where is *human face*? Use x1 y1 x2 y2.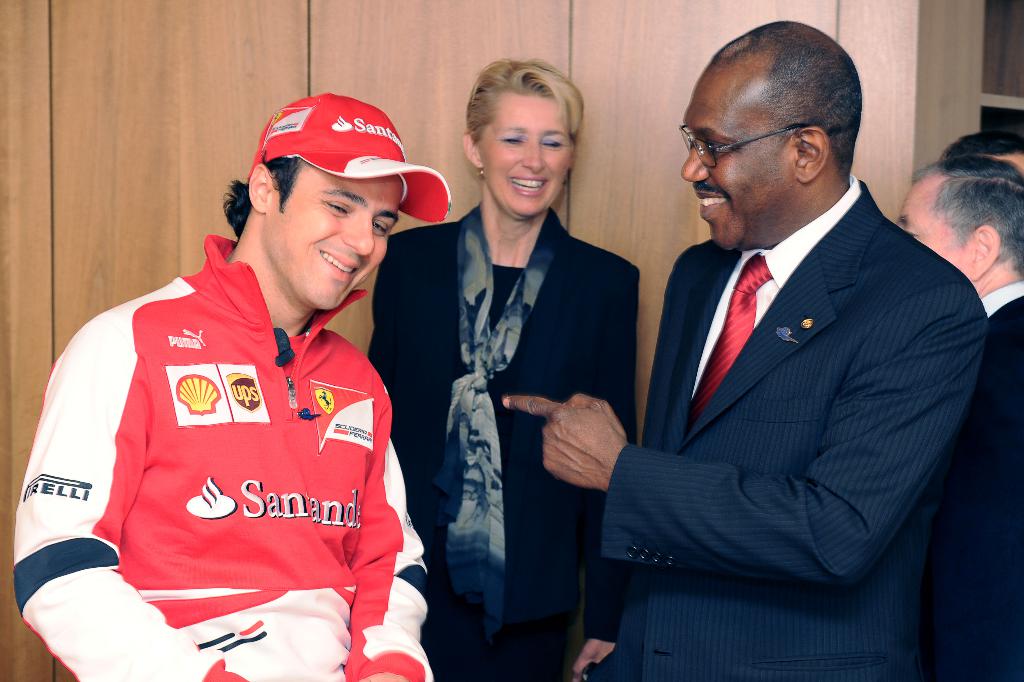
273 158 402 316.
